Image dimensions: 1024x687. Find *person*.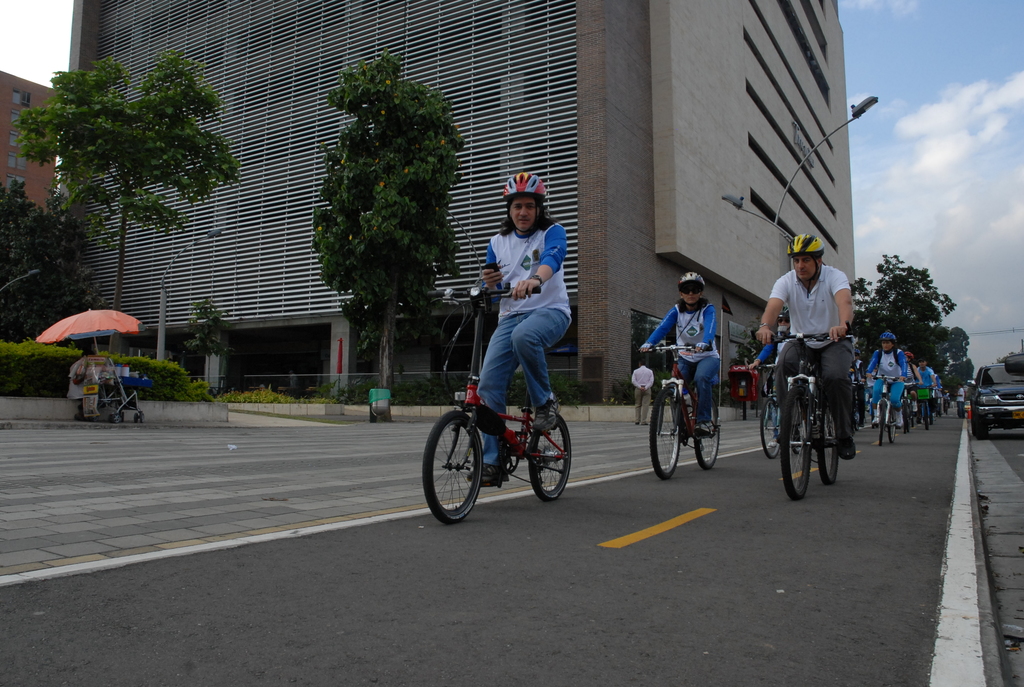
box=[630, 358, 652, 425].
